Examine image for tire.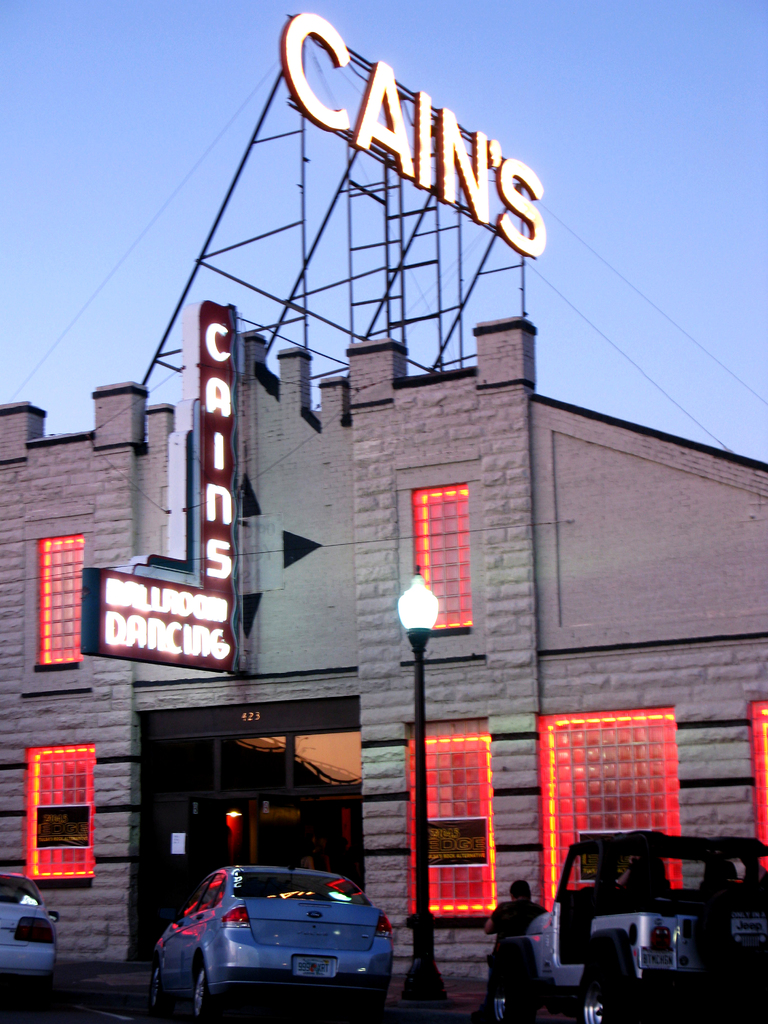
Examination result: x1=22 y1=973 x2=54 y2=1013.
